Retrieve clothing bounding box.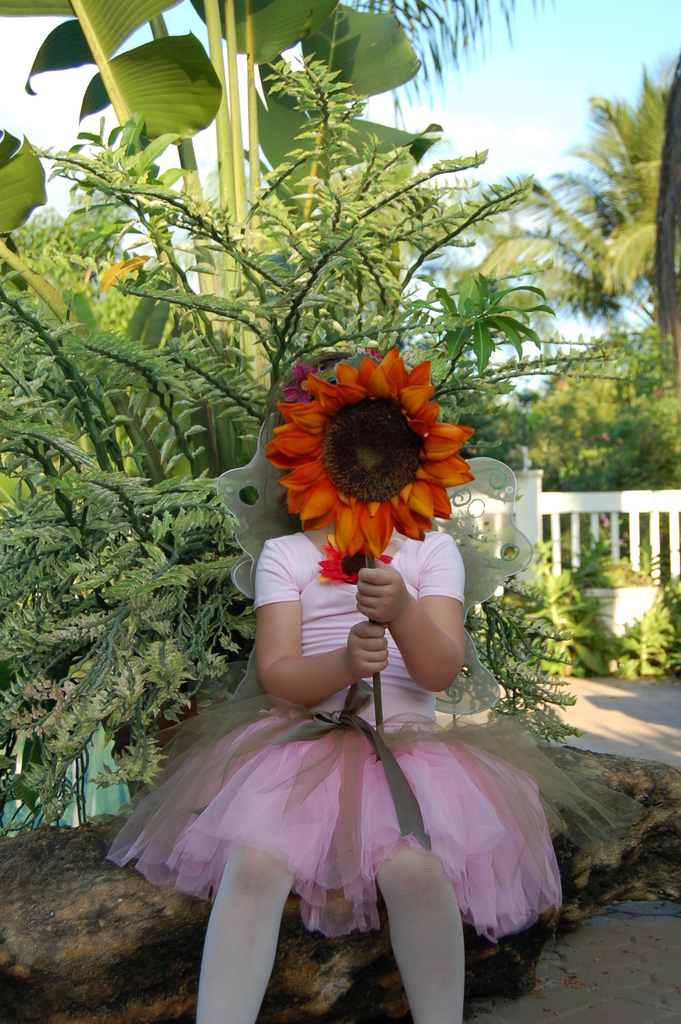
Bounding box: locate(117, 550, 585, 937).
